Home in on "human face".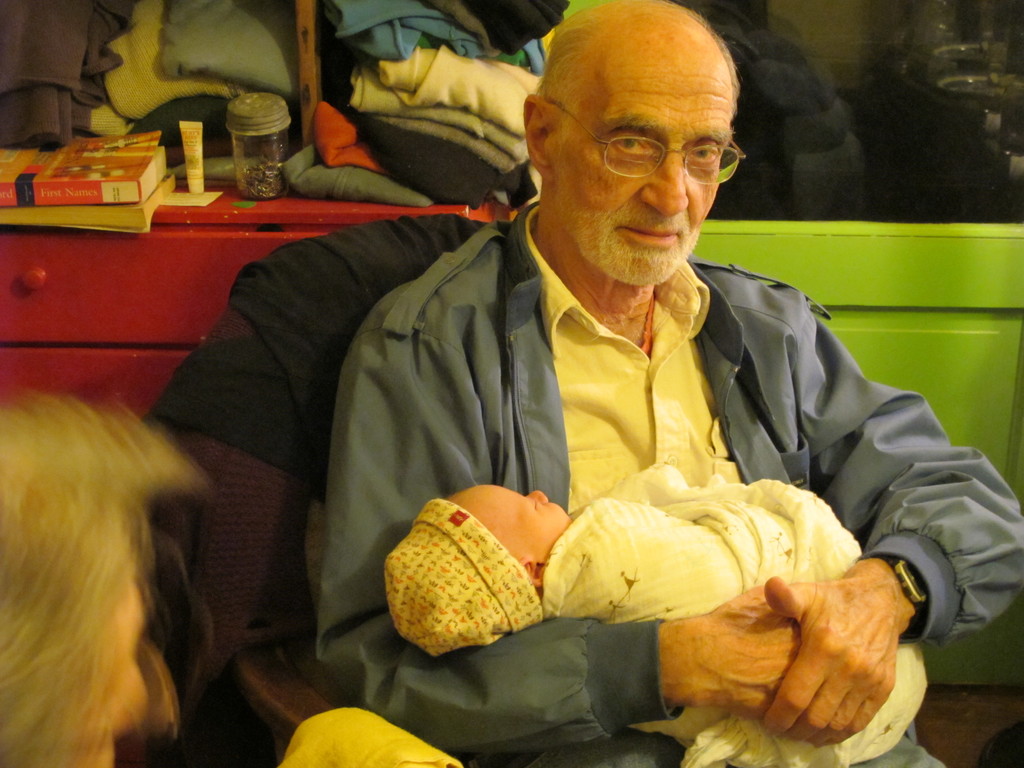
Homed in at [556,26,734,286].
